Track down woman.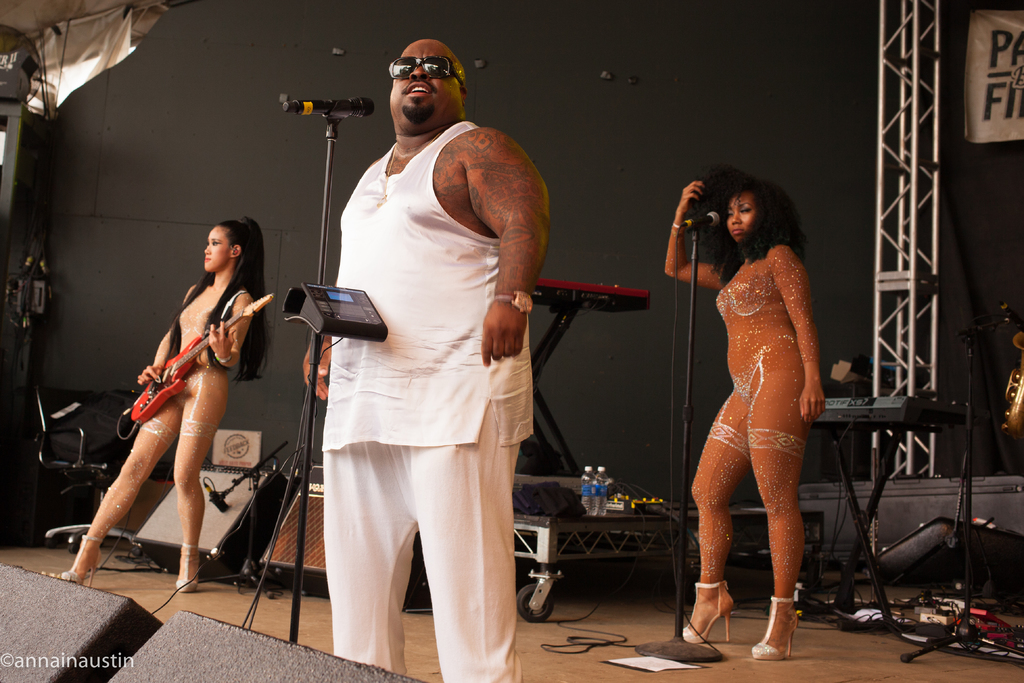
Tracked to left=38, top=217, right=275, bottom=587.
